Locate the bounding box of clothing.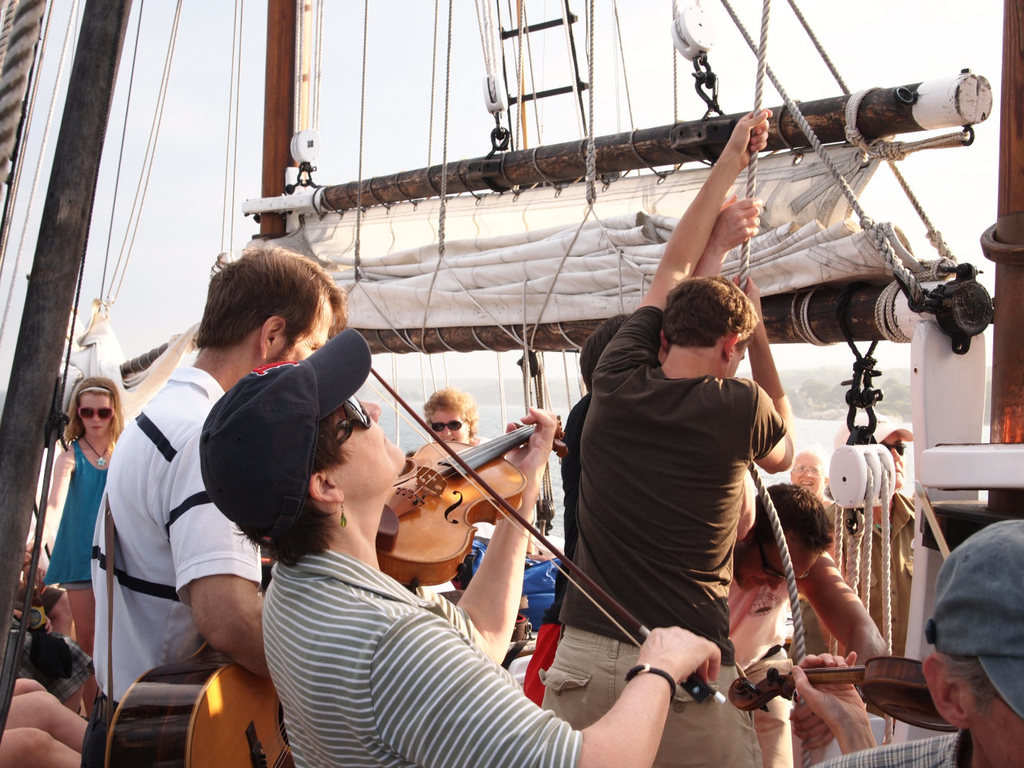
Bounding box: l=525, t=384, r=589, b=700.
